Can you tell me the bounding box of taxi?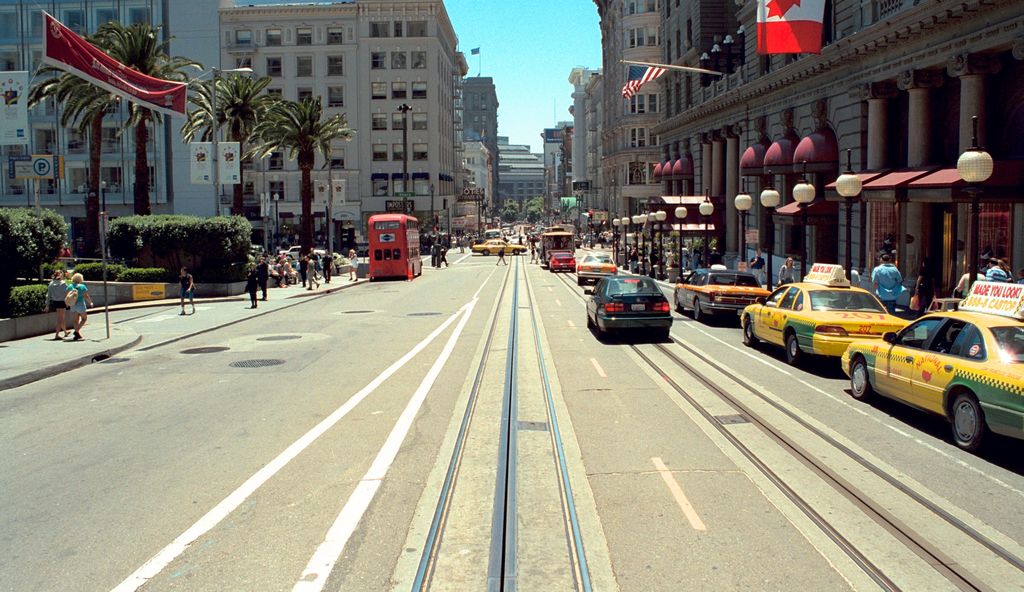
bbox=(821, 280, 1003, 431).
